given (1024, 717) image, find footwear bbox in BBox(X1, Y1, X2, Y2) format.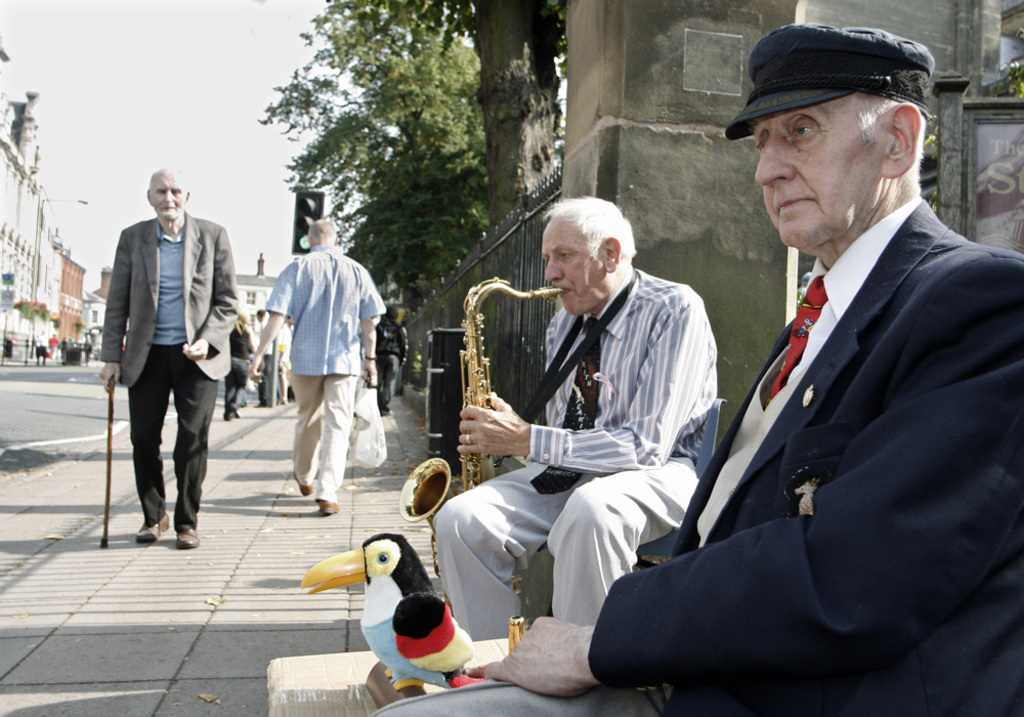
BBox(290, 473, 316, 496).
